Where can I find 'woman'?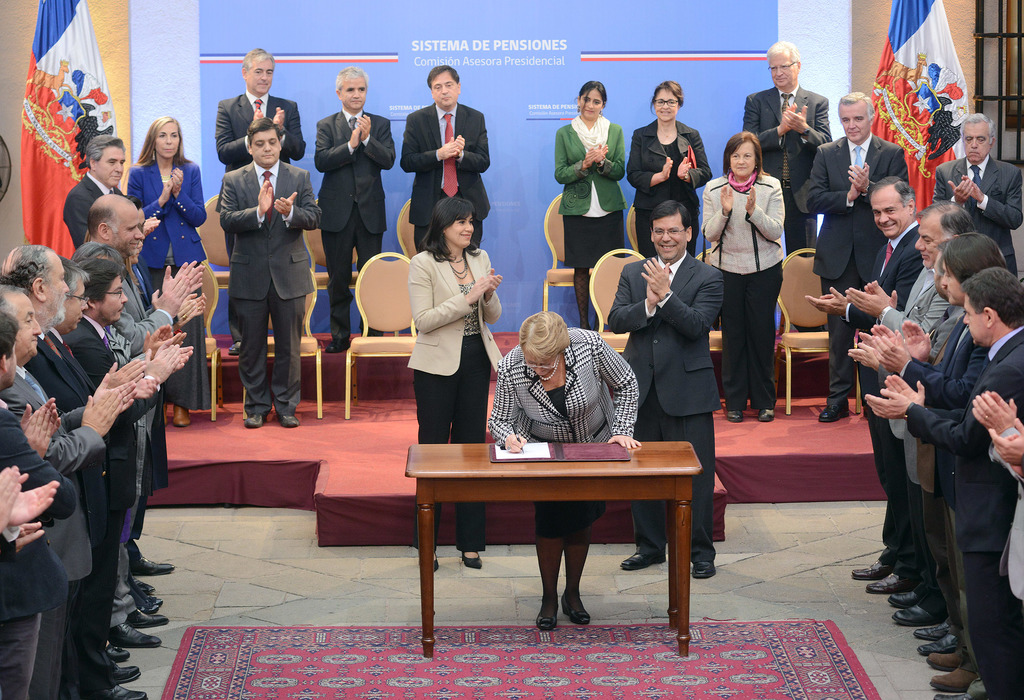
You can find it at (x1=489, y1=313, x2=635, y2=612).
